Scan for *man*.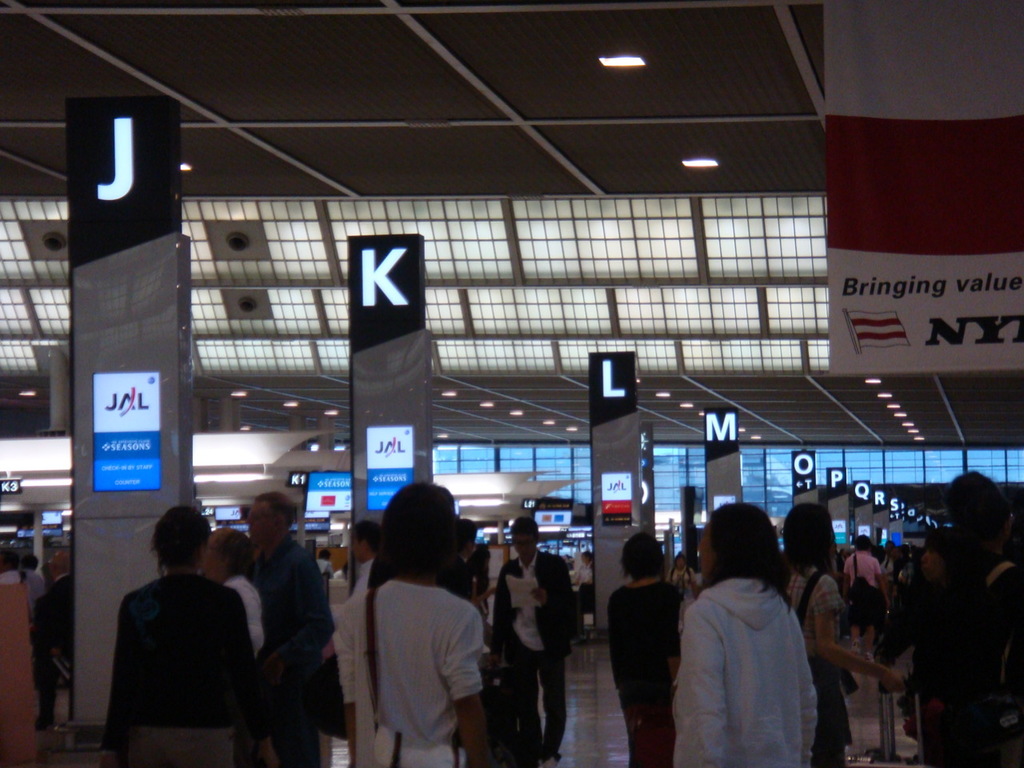
Scan result: 880/538/896/580.
